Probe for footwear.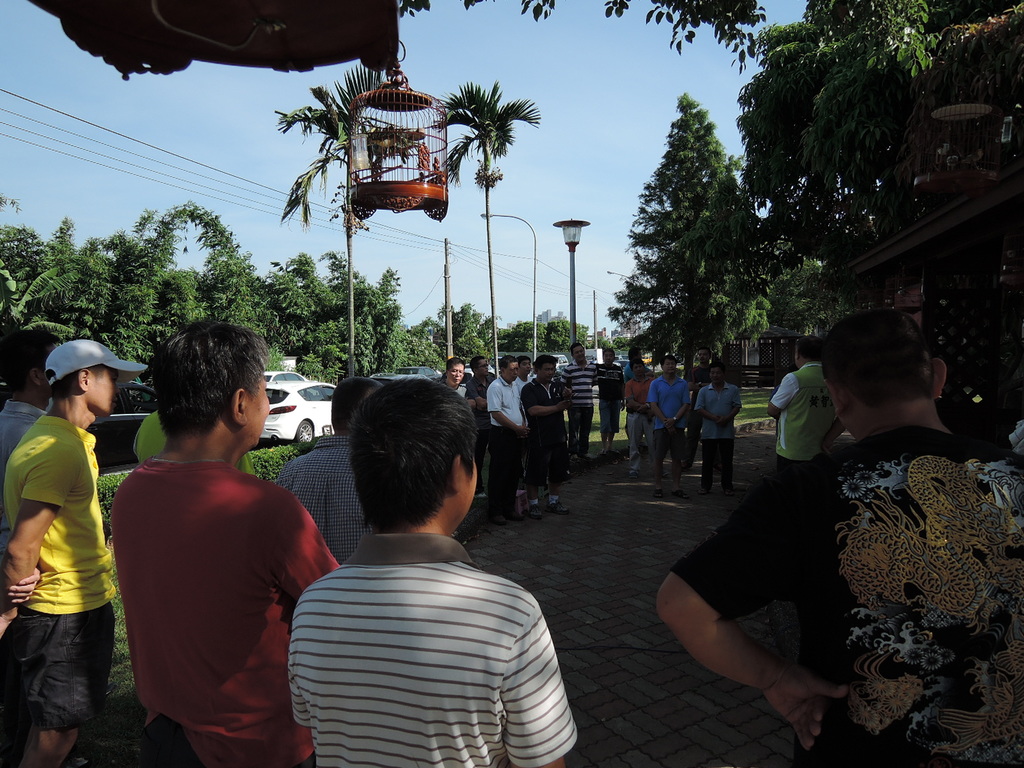
Probe result: rect(653, 486, 661, 497).
